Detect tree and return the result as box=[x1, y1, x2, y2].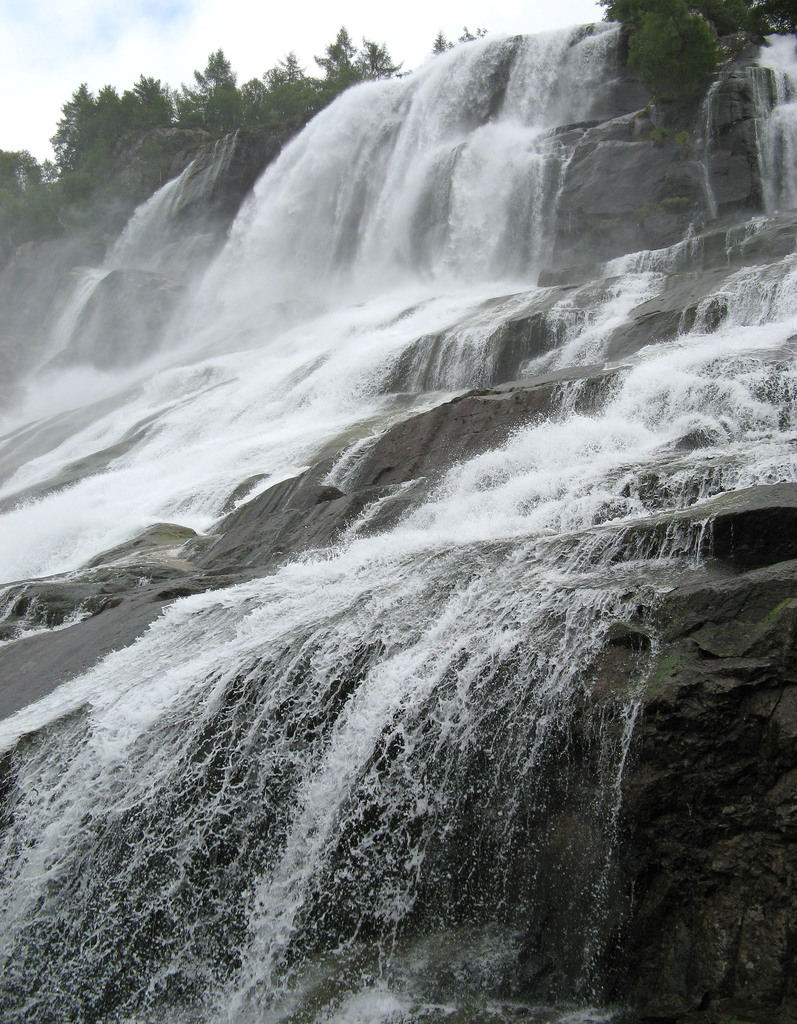
box=[598, 0, 763, 75].
